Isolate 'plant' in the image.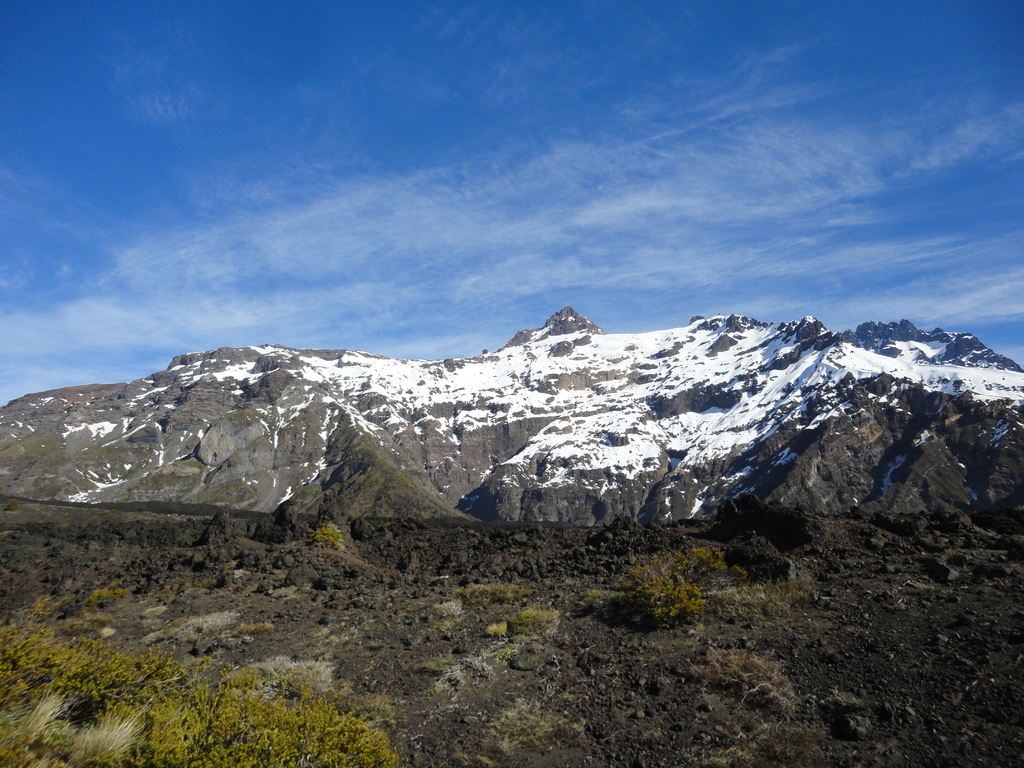
Isolated region: [x1=616, y1=551, x2=719, y2=648].
